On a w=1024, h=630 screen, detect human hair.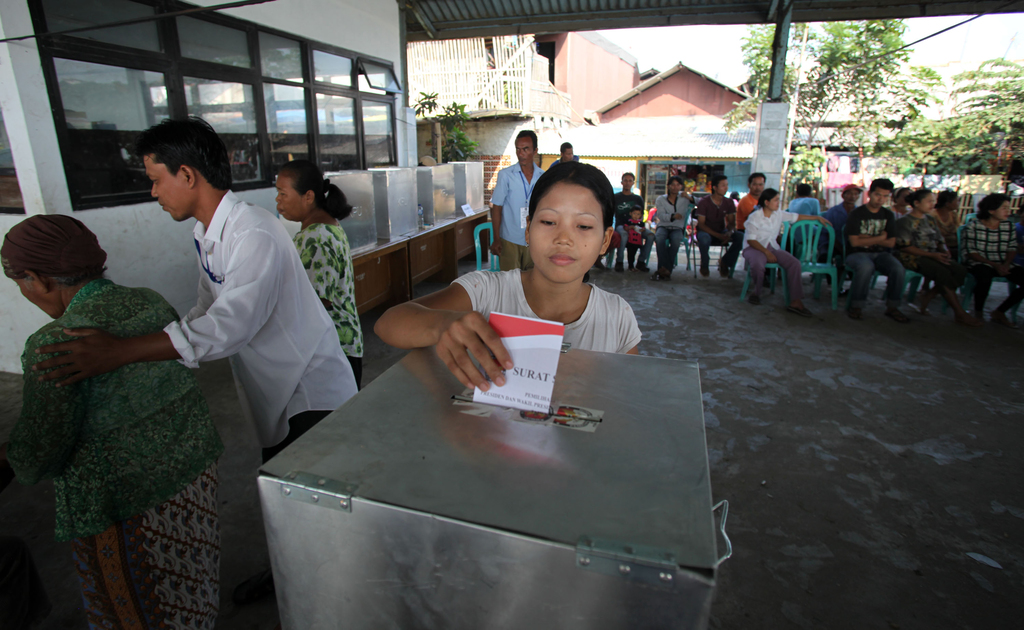
(620, 171, 635, 185).
